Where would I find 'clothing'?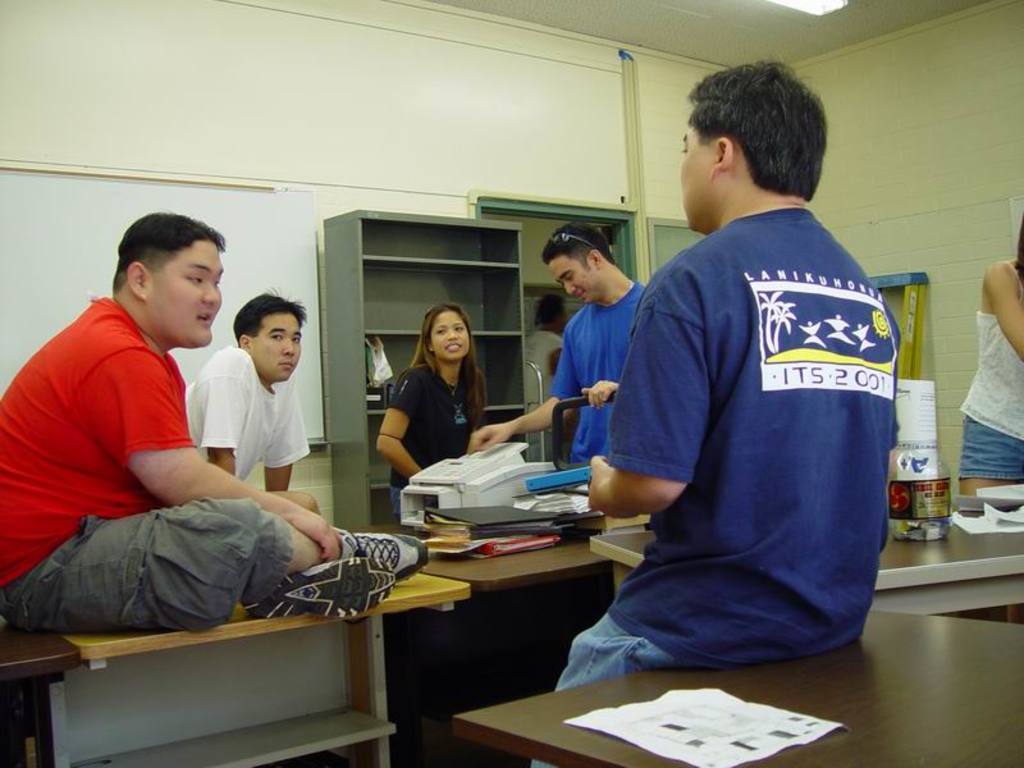
At (left=520, top=198, right=877, bottom=767).
